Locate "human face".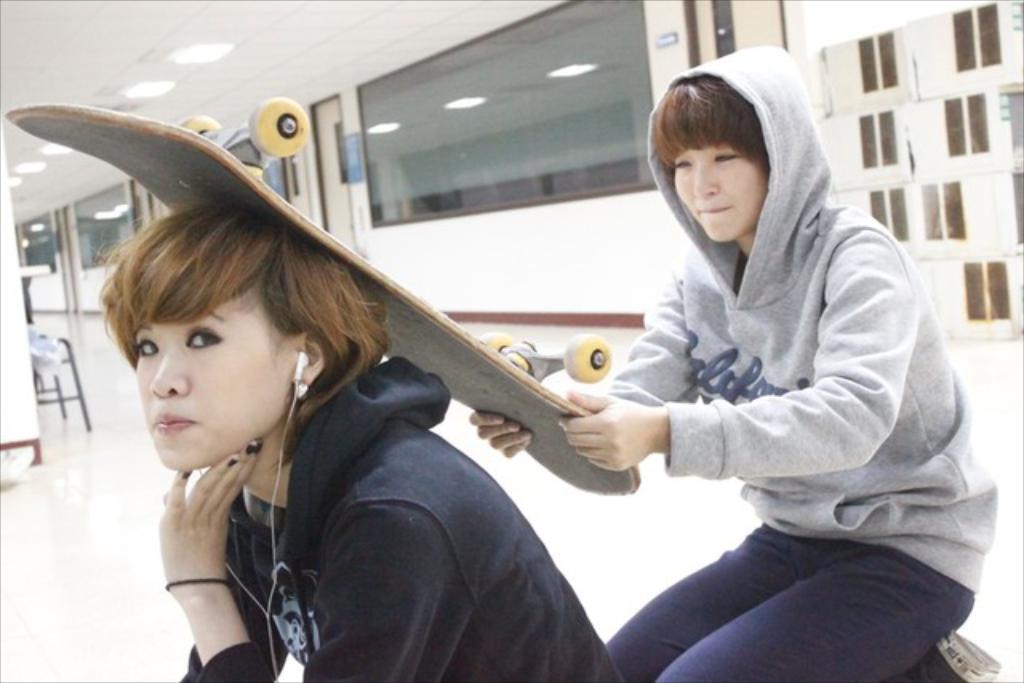
Bounding box: select_region(139, 280, 296, 467).
